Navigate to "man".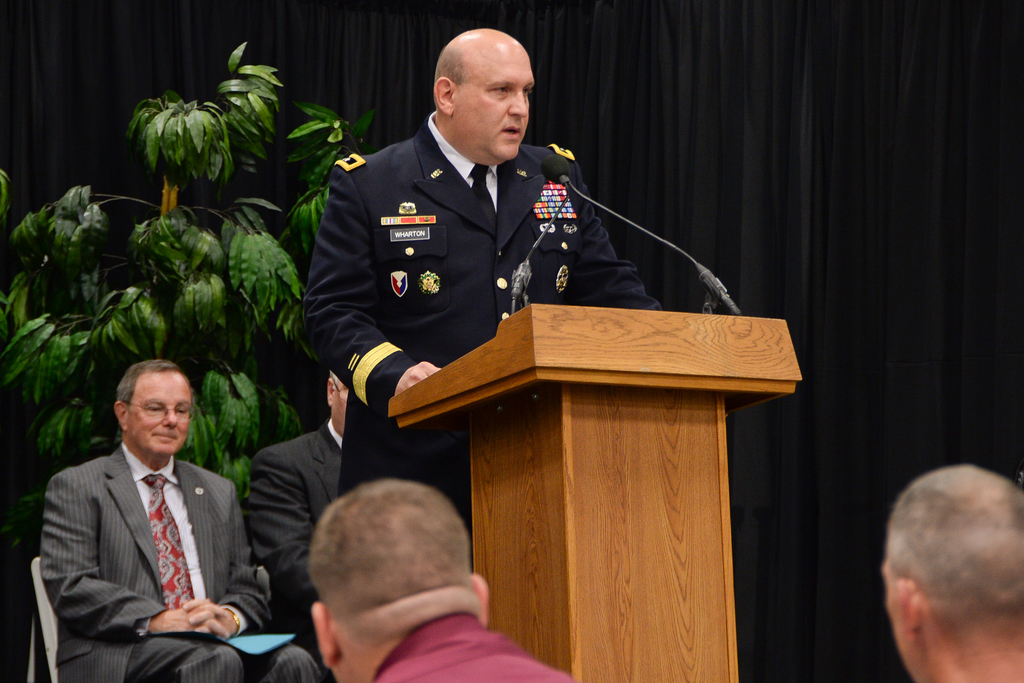
Navigation target: <region>305, 476, 576, 682</region>.
